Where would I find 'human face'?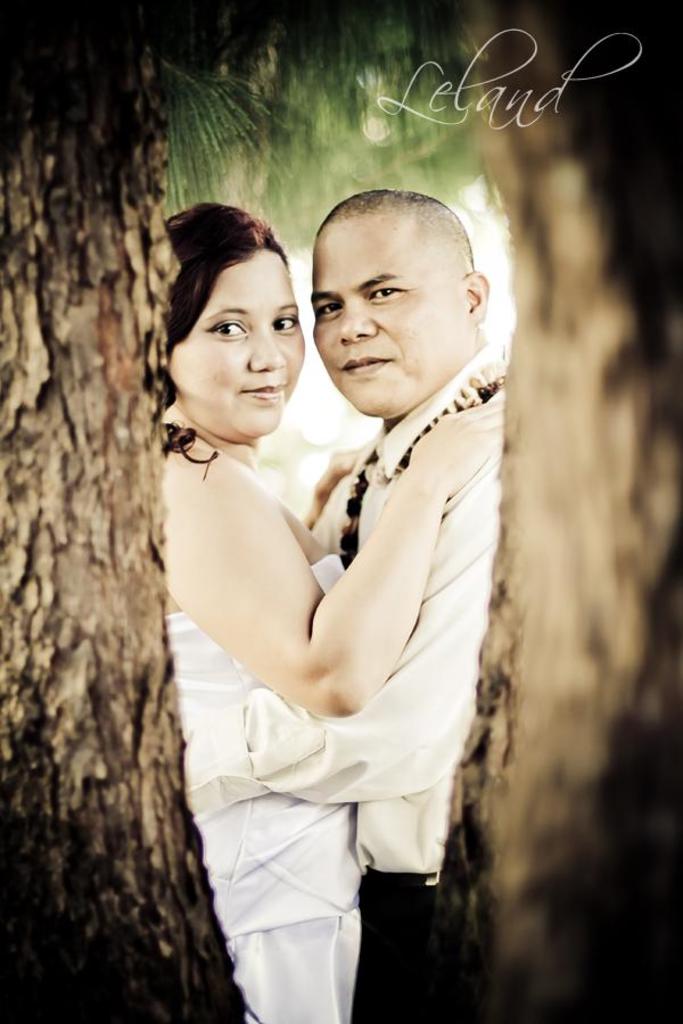
At rect(310, 208, 477, 415).
